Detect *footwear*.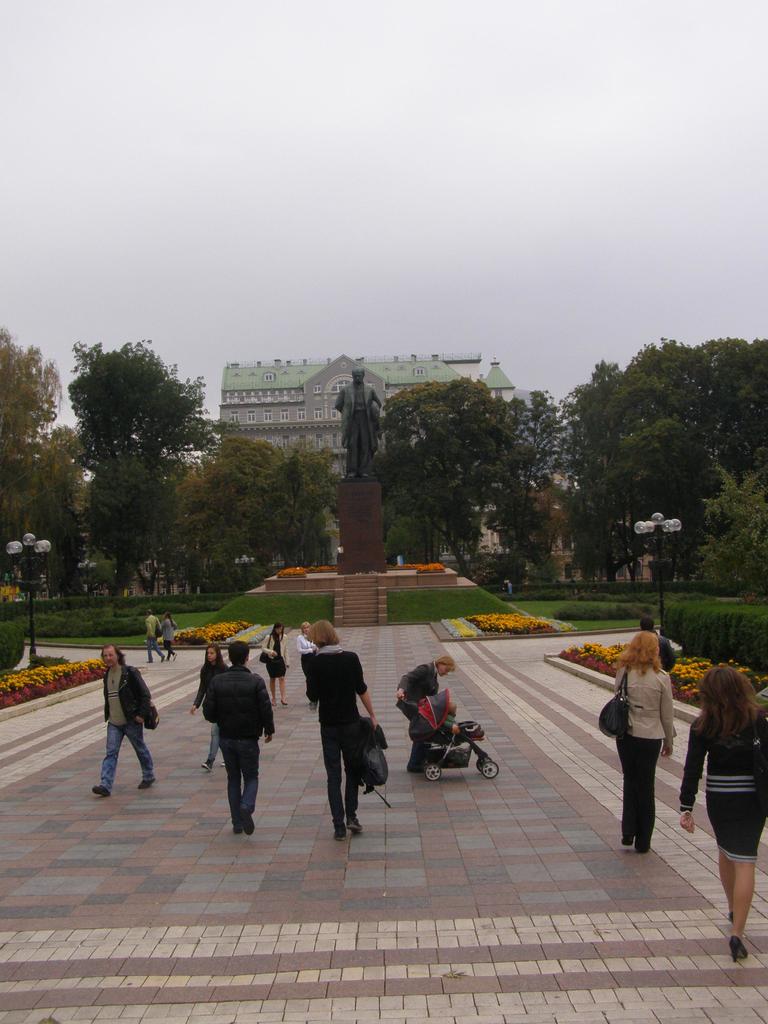
Detected at (left=91, top=781, right=112, bottom=797).
